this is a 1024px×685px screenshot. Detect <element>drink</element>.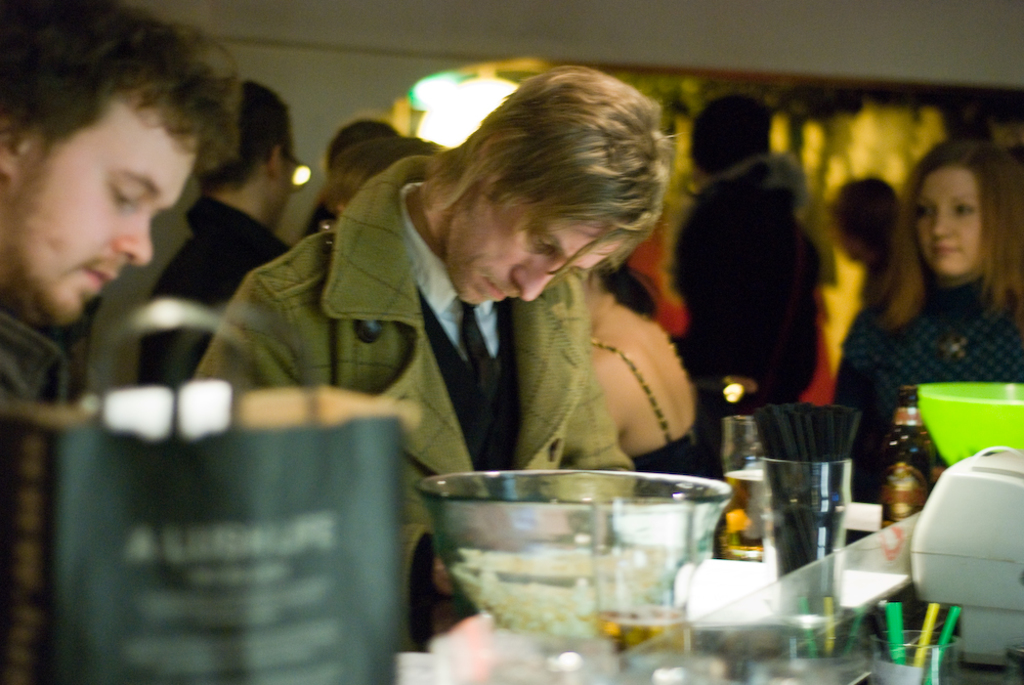
594, 610, 692, 668.
